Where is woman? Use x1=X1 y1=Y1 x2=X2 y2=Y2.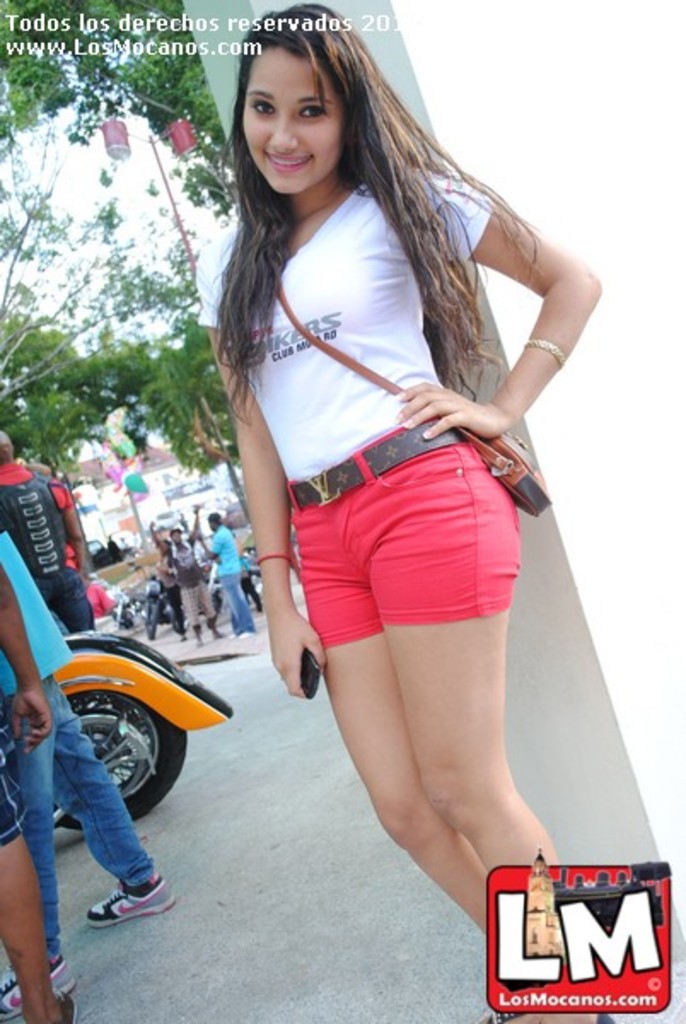
x1=176 y1=0 x2=584 y2=954.
